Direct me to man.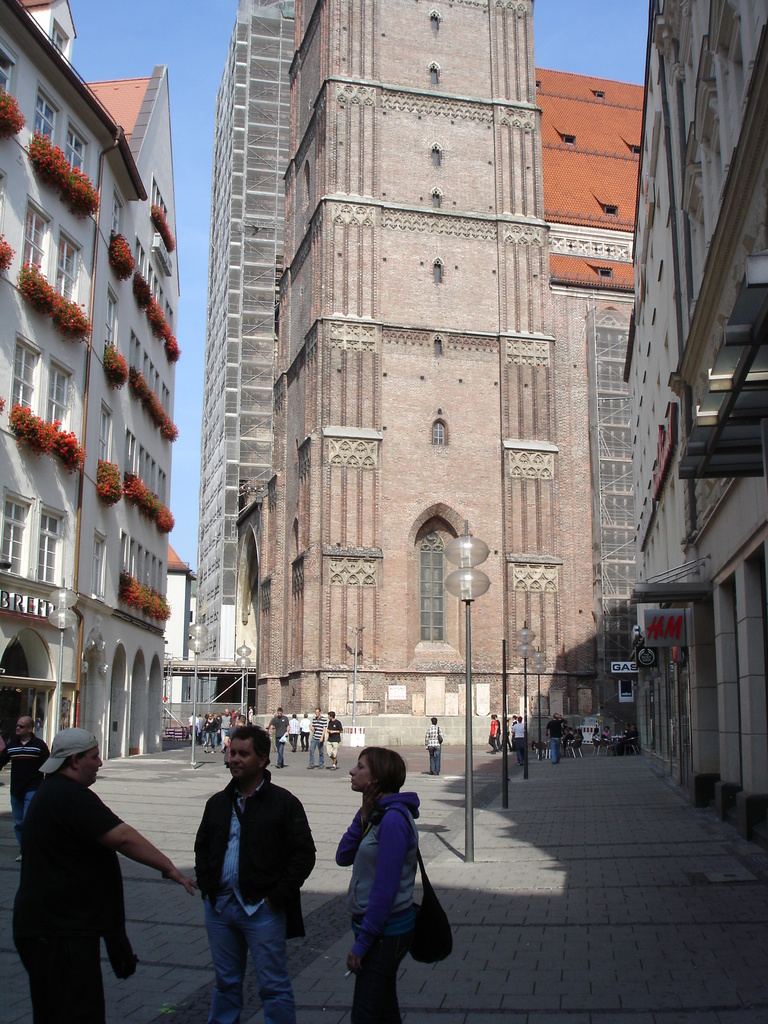
Direction: {"left": 0, "top": 715, "right": 51, "bottom": 858}.
